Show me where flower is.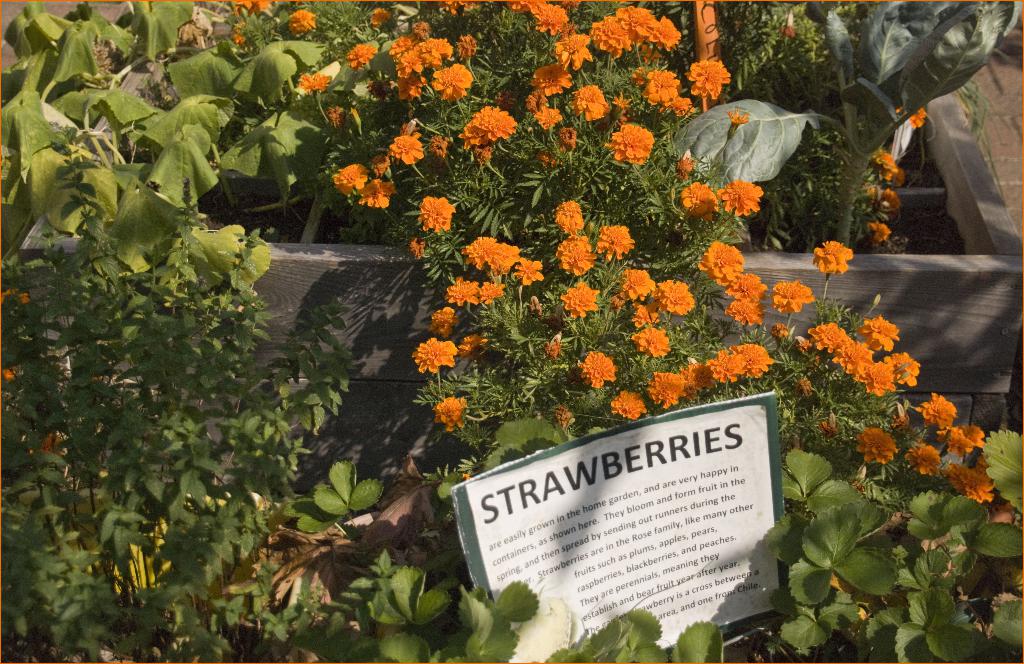
flower is at select_region(509, 256, 547, 286).
